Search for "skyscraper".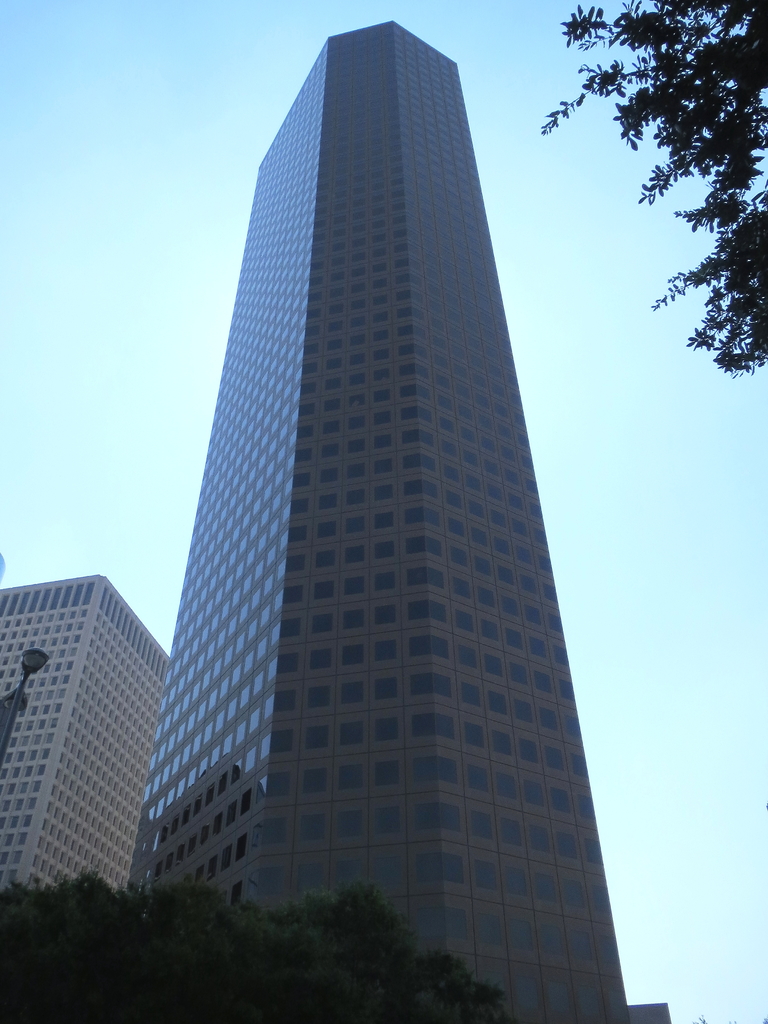
Found at l=6, t=575, r=184, b=899.
